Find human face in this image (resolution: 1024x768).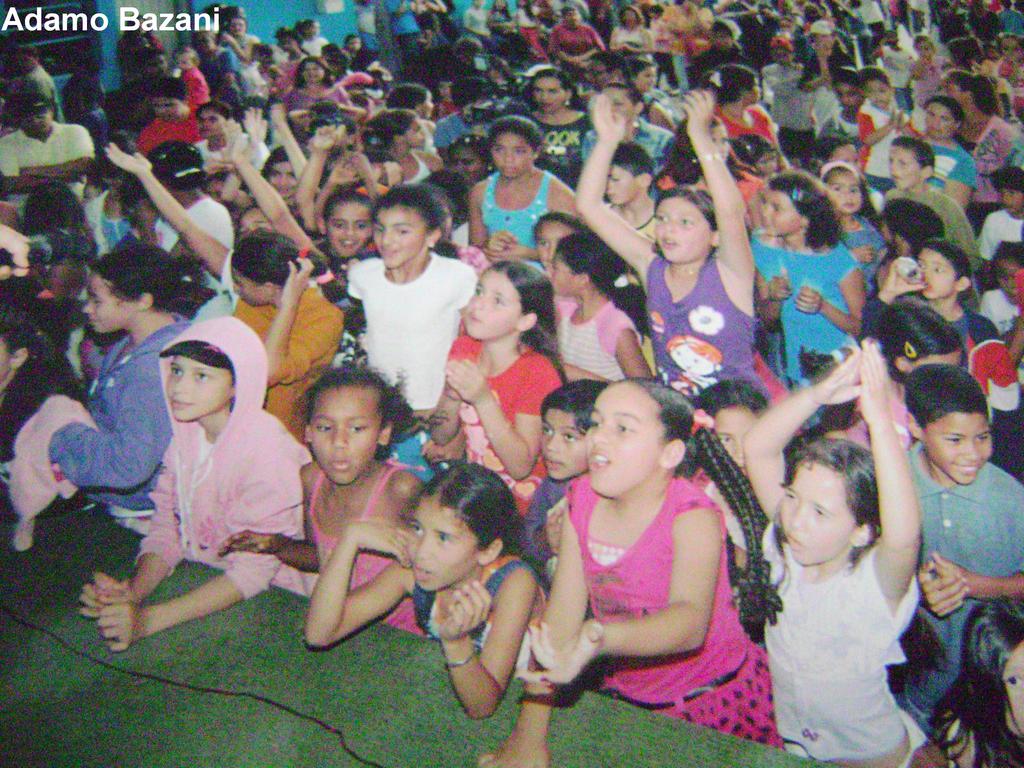
box(540, 407, 595, 477).
